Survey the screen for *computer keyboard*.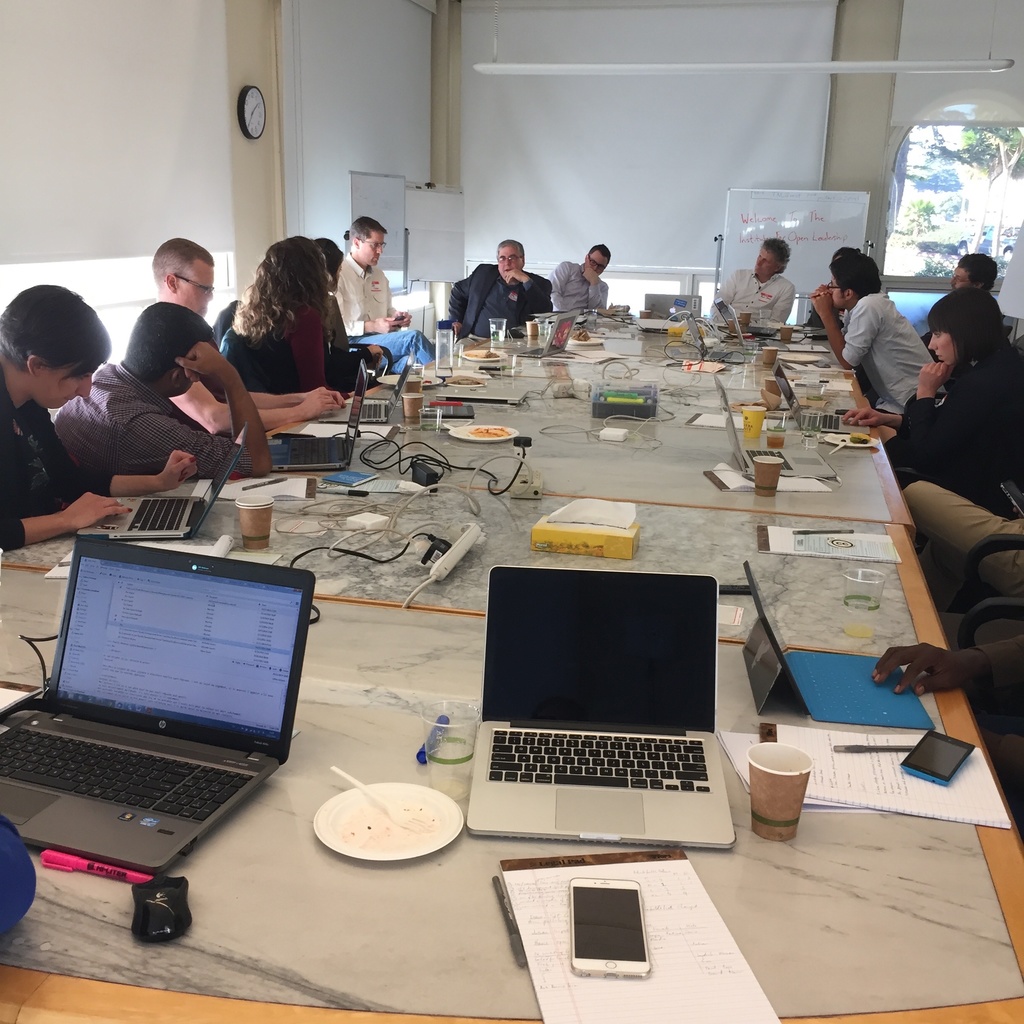
Survey found: 487/721/711/795.
